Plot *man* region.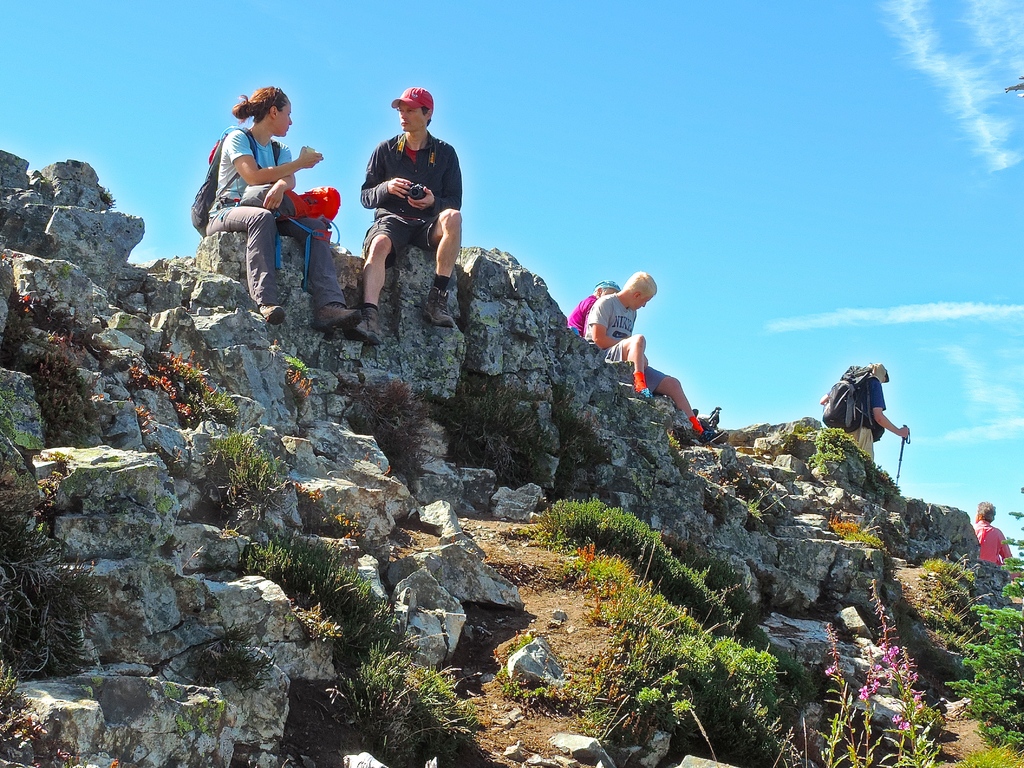
Plotted at select_region(350, 88, 462, 344).
